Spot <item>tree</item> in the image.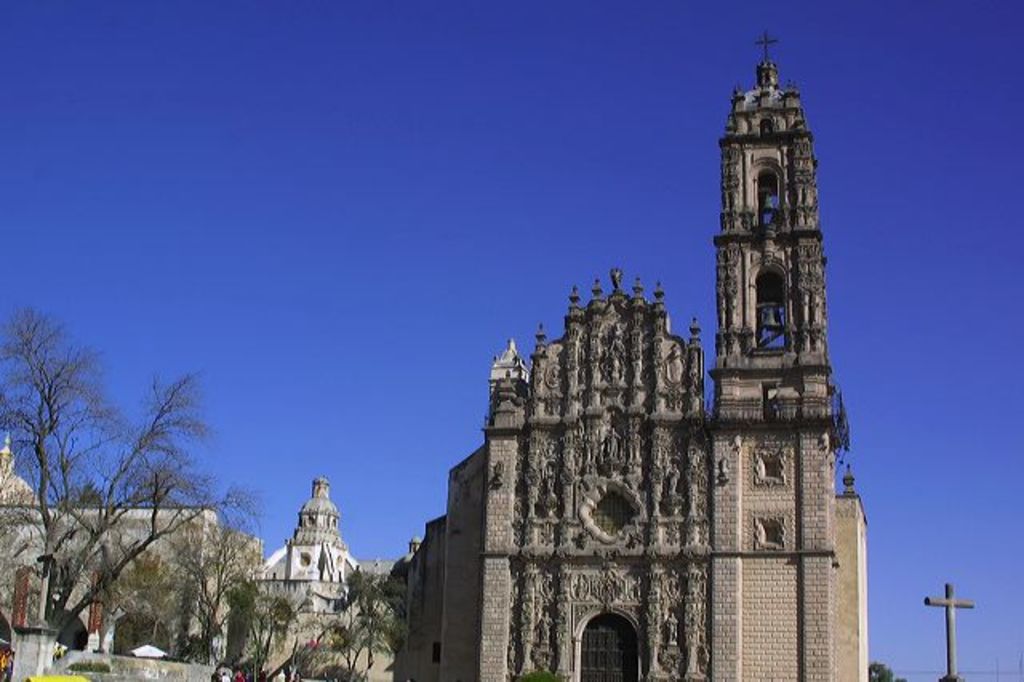
<item>tree</item> found at 864, 658, 907, 680.
